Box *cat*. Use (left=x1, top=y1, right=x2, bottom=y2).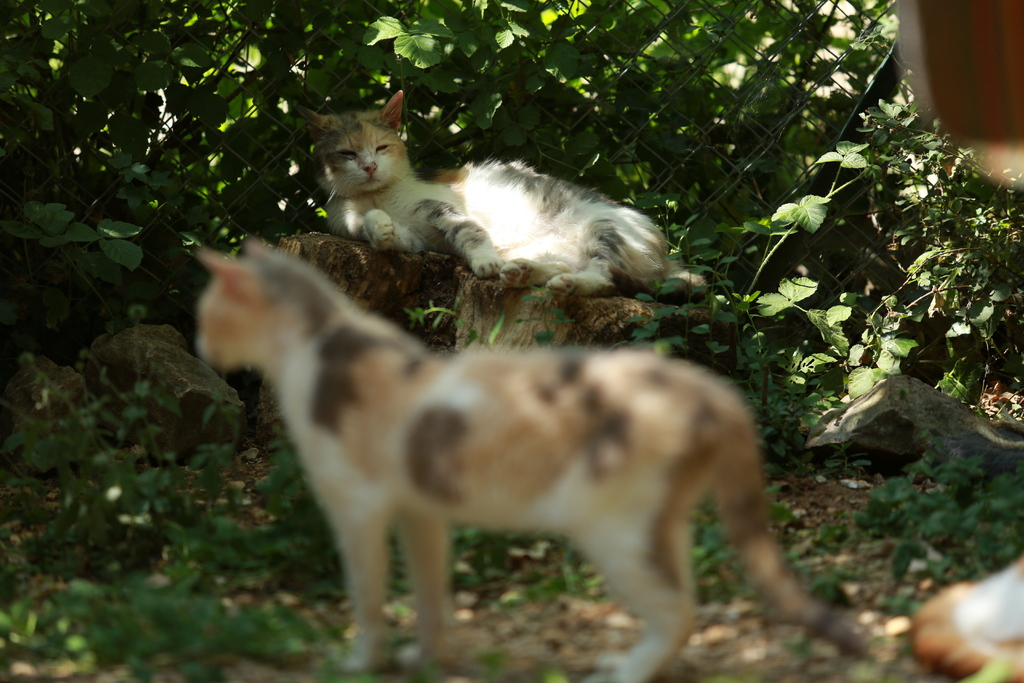
(left=298, top=85, right=708, bottom=307).
